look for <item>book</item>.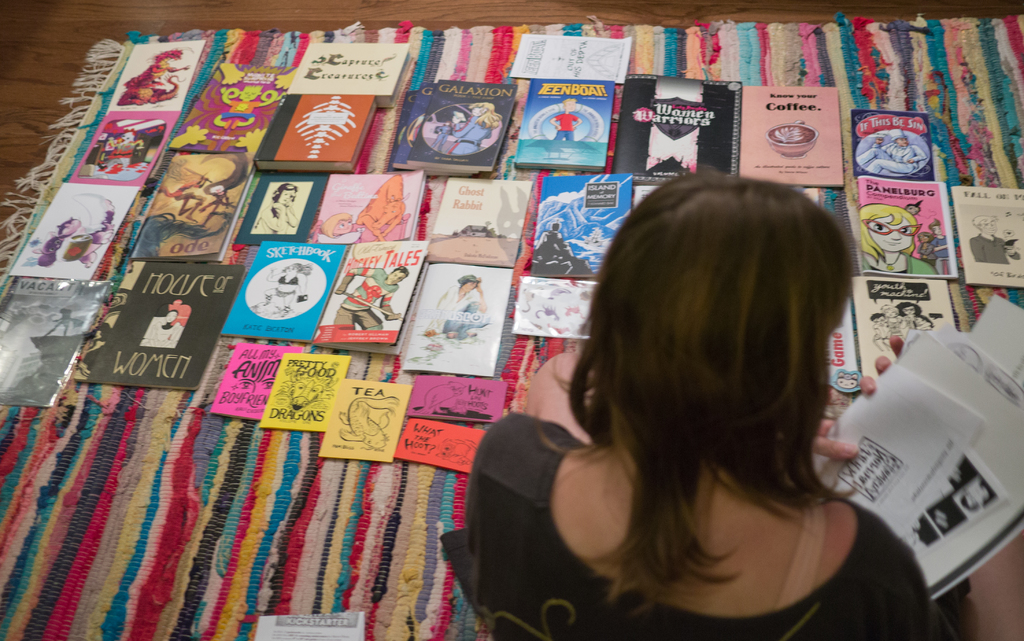
Found: <region>212, 337, 294, 423</region>.
